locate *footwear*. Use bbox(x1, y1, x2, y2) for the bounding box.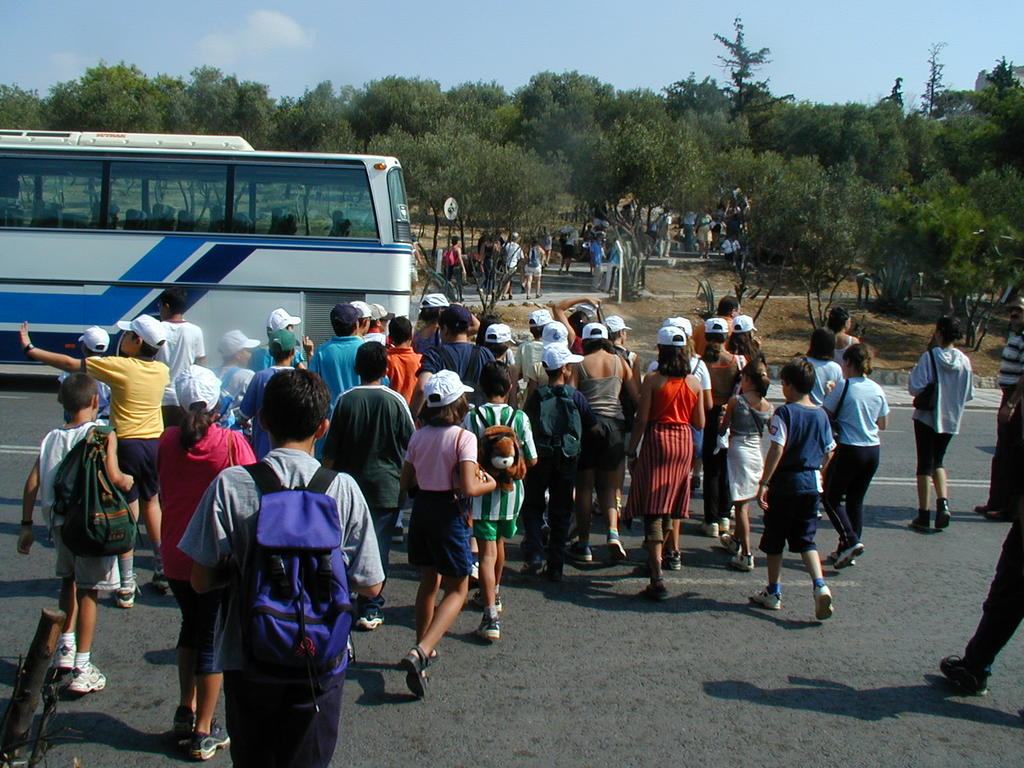
bbox(510, 294, 511, 298).
